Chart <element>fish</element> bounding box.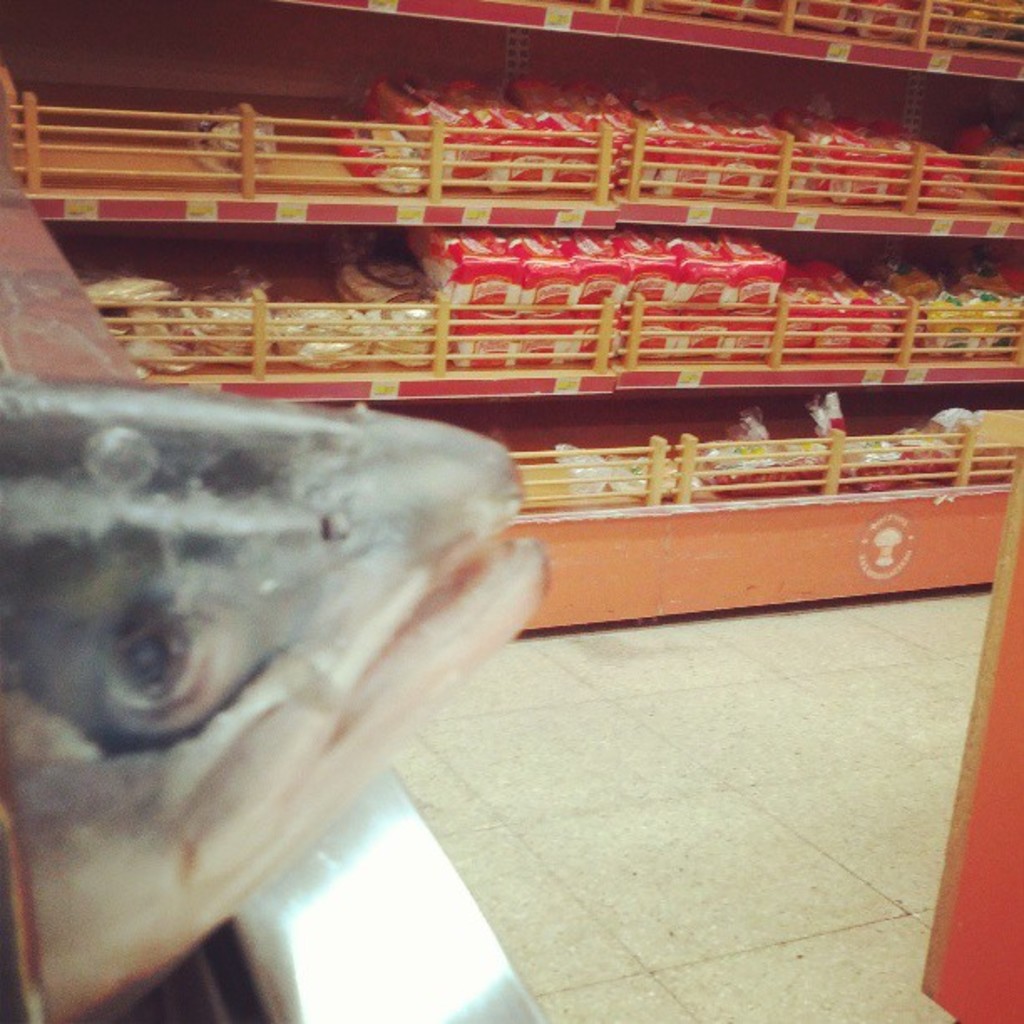
Charted: bbox=[0, 373, 549, 1022].
